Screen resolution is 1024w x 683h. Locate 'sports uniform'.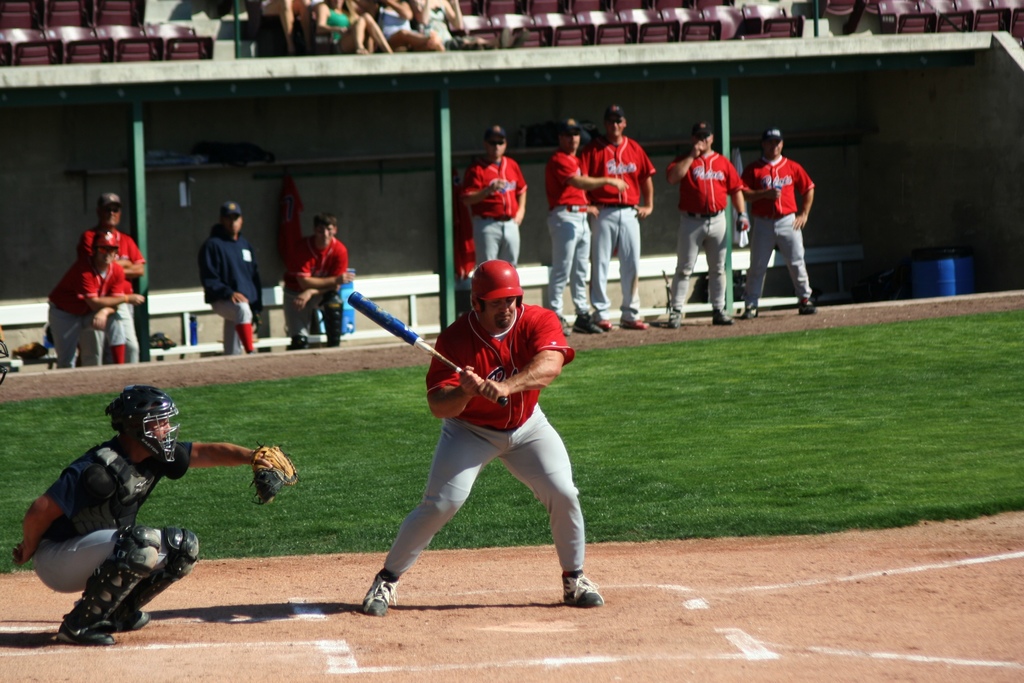
Rect(543, 119, 609, 321).
